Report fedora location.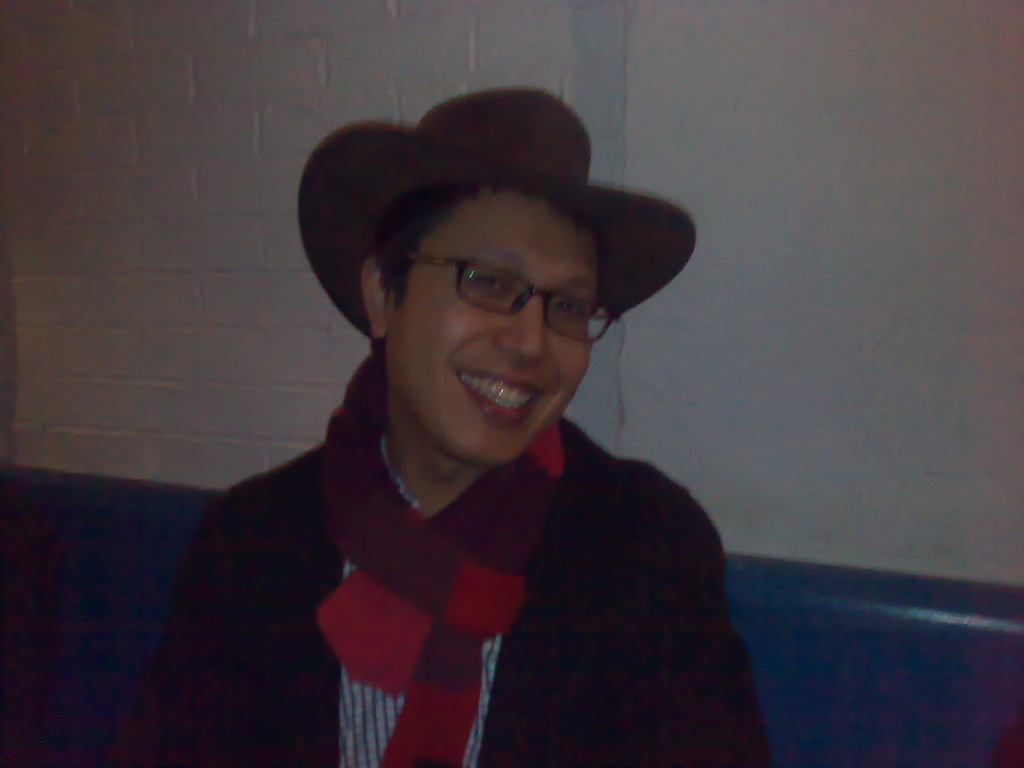
Report: rect(292, 82, 695, 339).
